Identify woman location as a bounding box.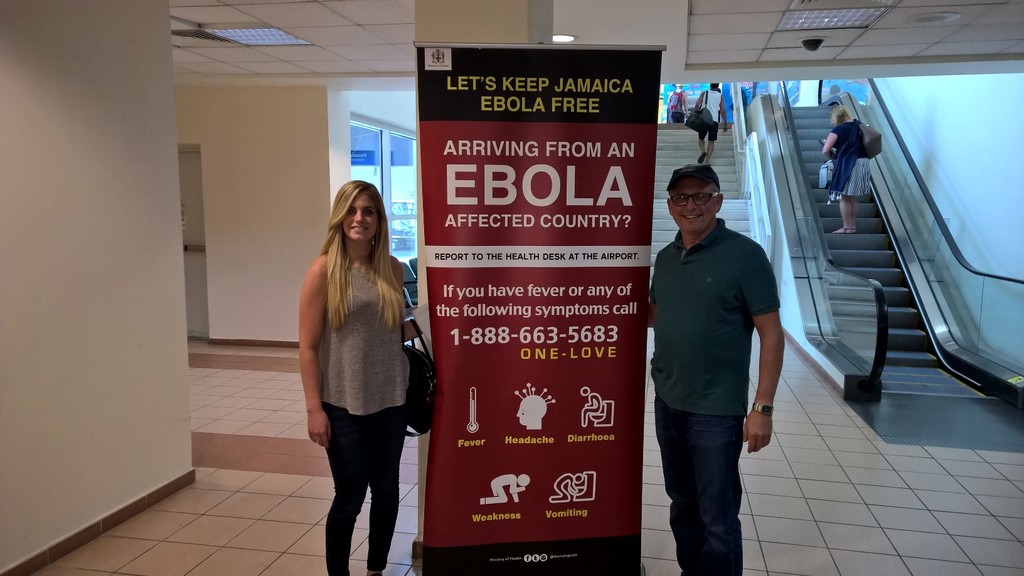
825,102,870,236.
